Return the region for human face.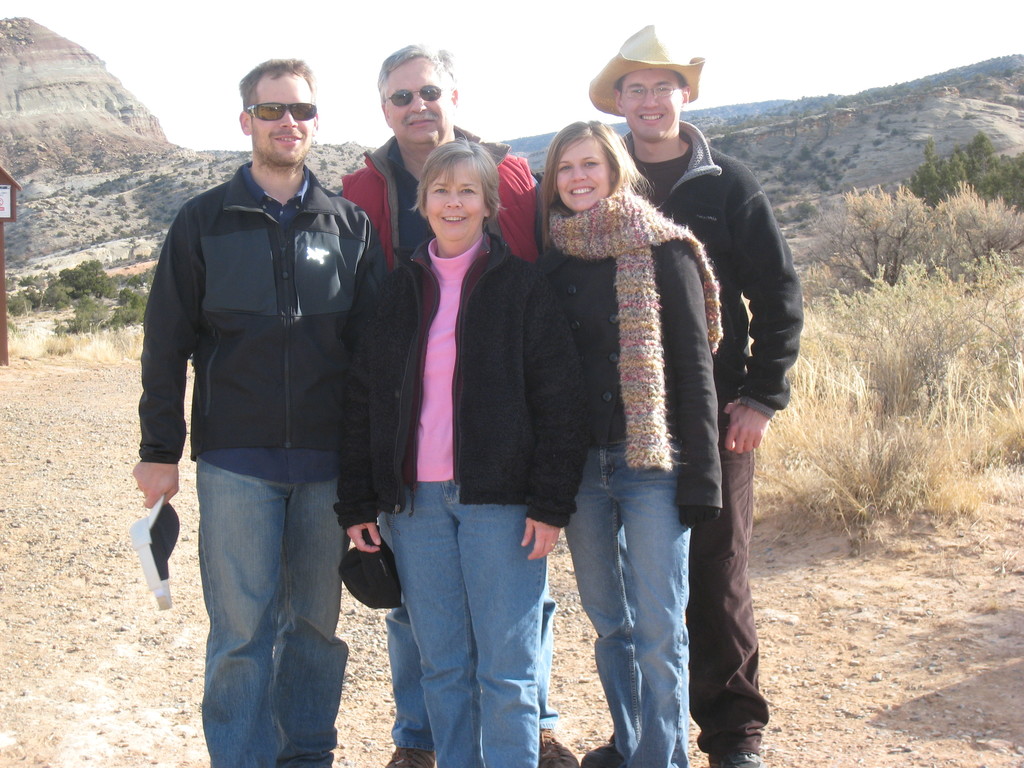
{"left": 388, "top": 56, "right": 451, "bottom": 141}.
